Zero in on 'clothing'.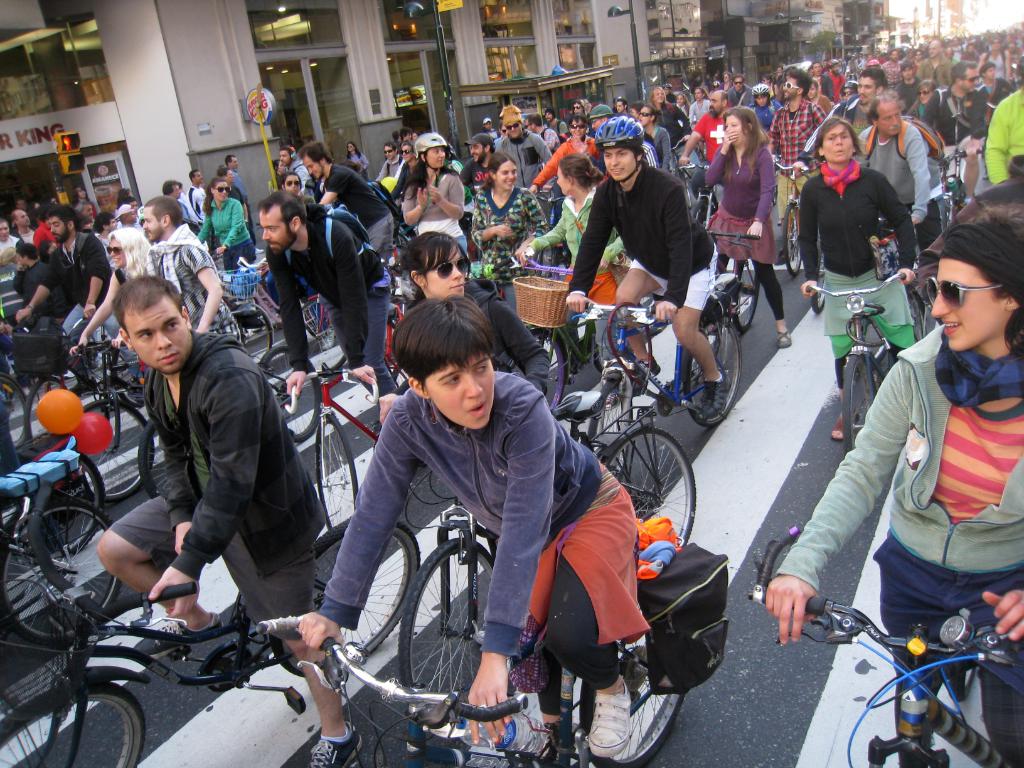
Zeroed in: {"x1": 493, "y1": 129, "x2": 555, "y2": 207}.
